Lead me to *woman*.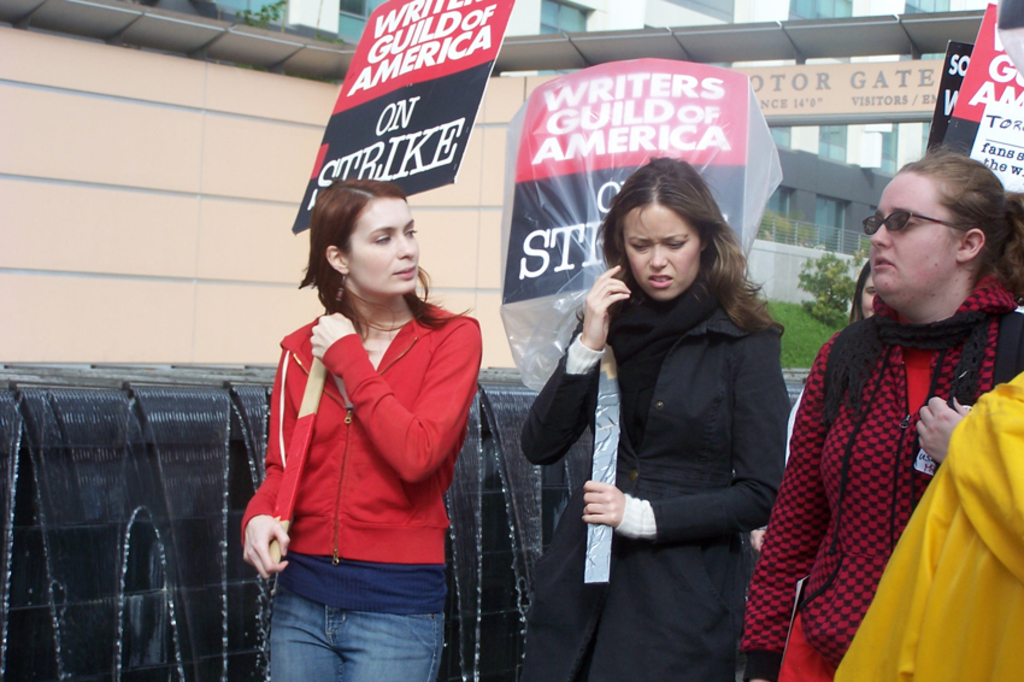
Lead to <box>243,177,482,681</box>.
